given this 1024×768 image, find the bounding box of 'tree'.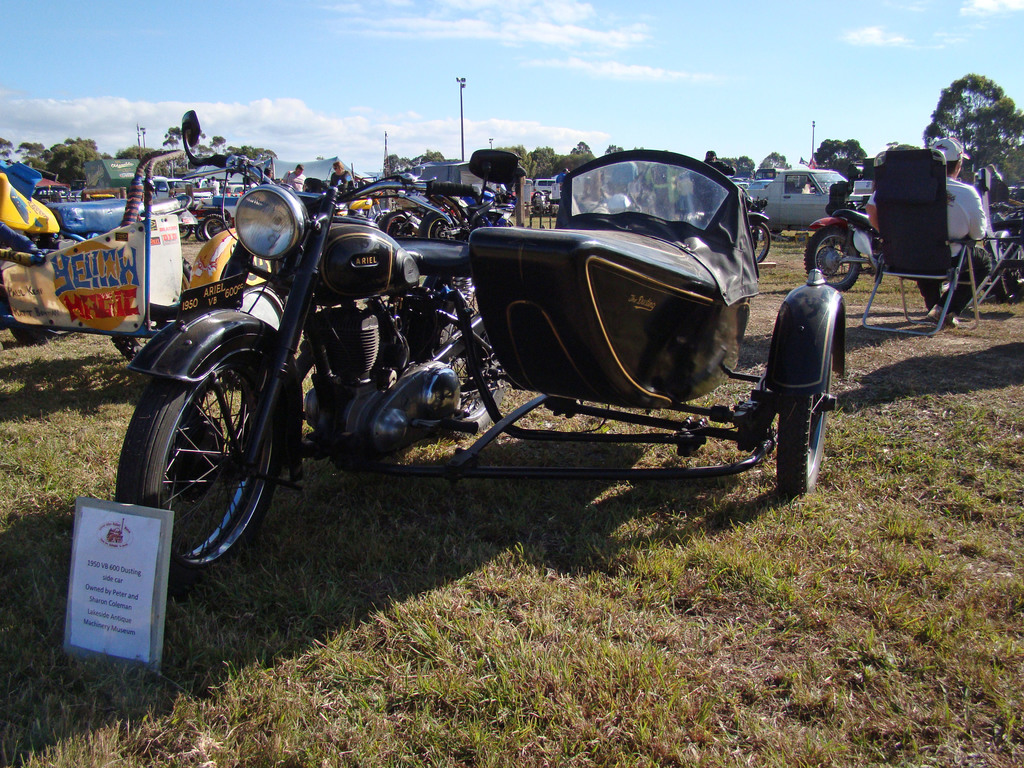
{"x1": 929, "y1": 75, "x2": 1023, "y2": 184}.
